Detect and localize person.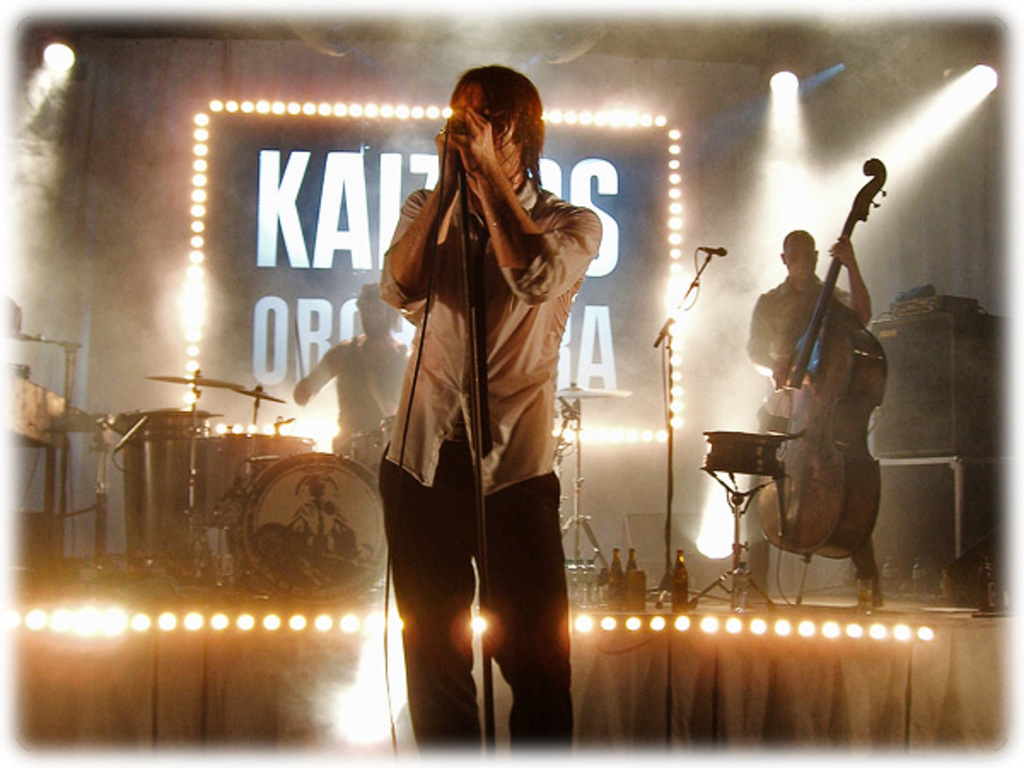
Localized at (left=372, top=70, right=628, bottom=751).
